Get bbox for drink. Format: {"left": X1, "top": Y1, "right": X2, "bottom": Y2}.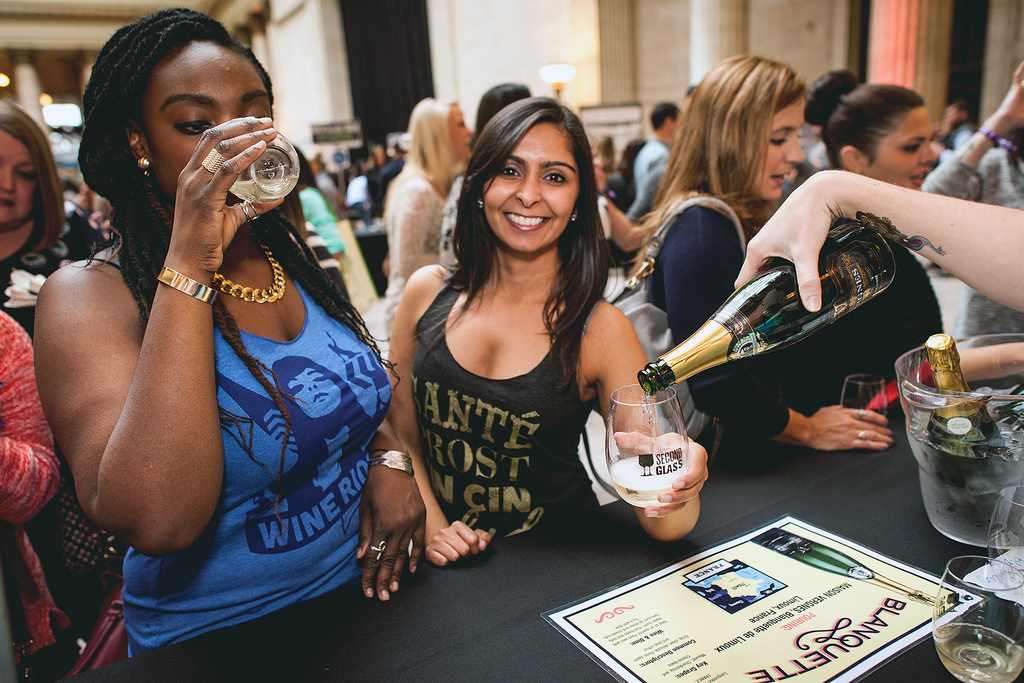
{"left": 913, "top": 383, "right": 1023, "bottom": 553}.
